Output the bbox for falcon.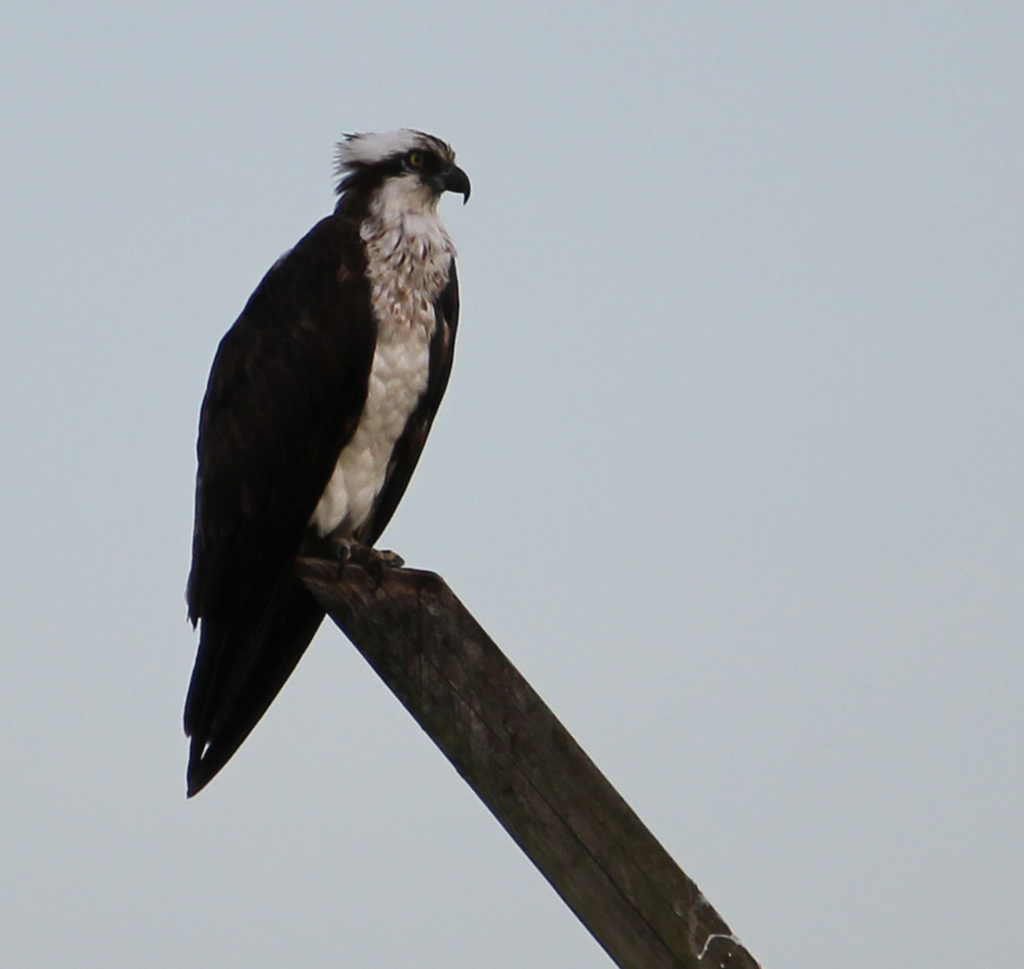
pyautogui.locateOnScreen(177, 114, 476, 802).
